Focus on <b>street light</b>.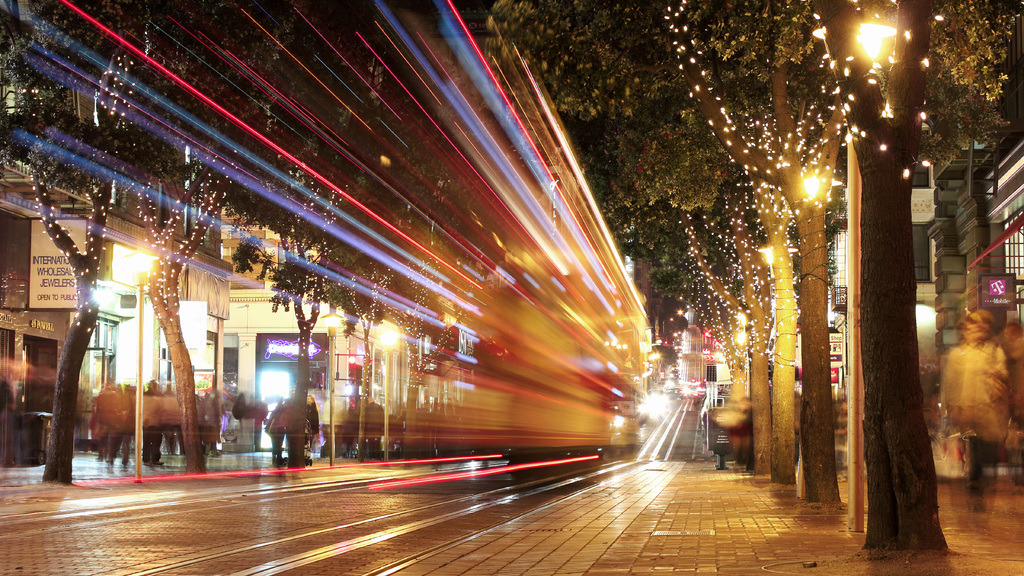
Focused at detection(318, 307, 347, 469).
